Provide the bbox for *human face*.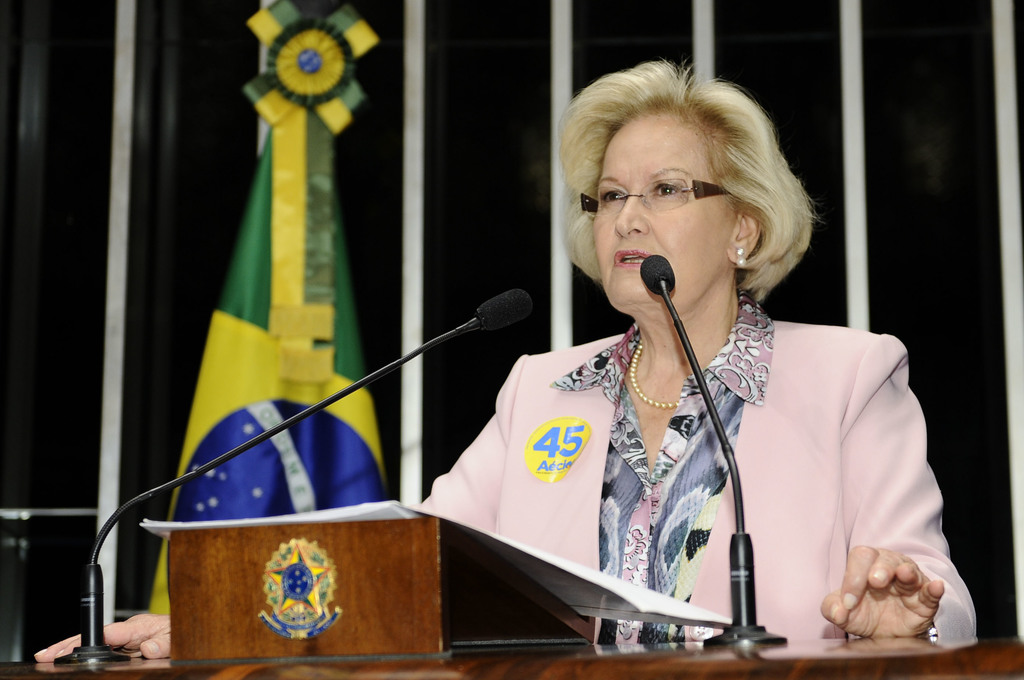
(593, 114, 729, 303).
